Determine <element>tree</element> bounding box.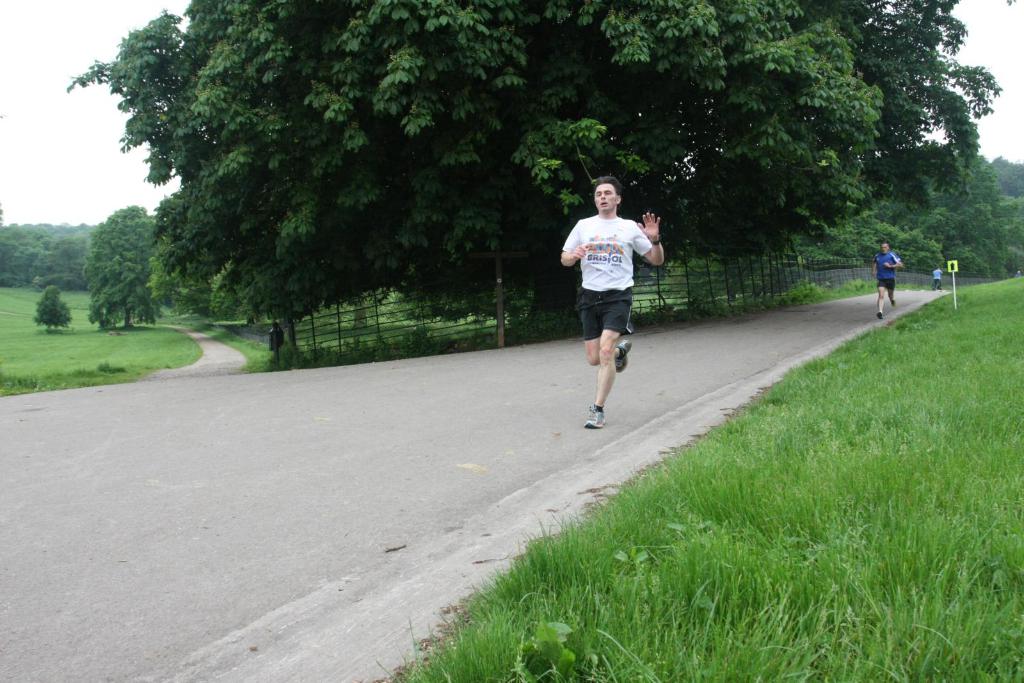
Determined: [x1=37, y1=284, x2=79, y2=336].
